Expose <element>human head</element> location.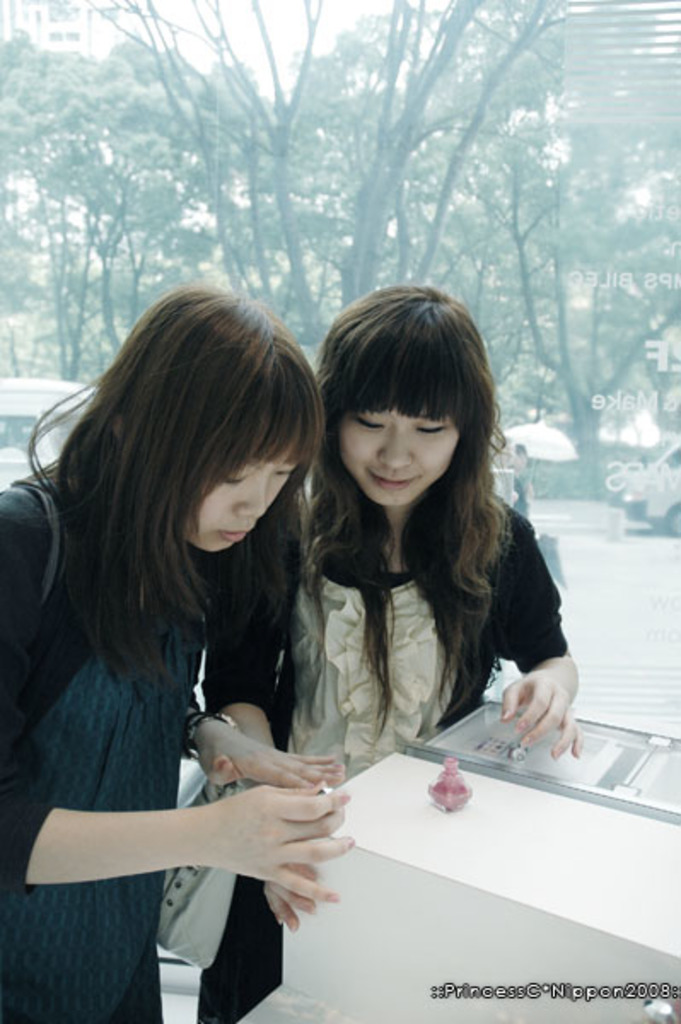
Exposed at {"x1": 92, "y1": 287, "x2": 319, "y2": 550}.
